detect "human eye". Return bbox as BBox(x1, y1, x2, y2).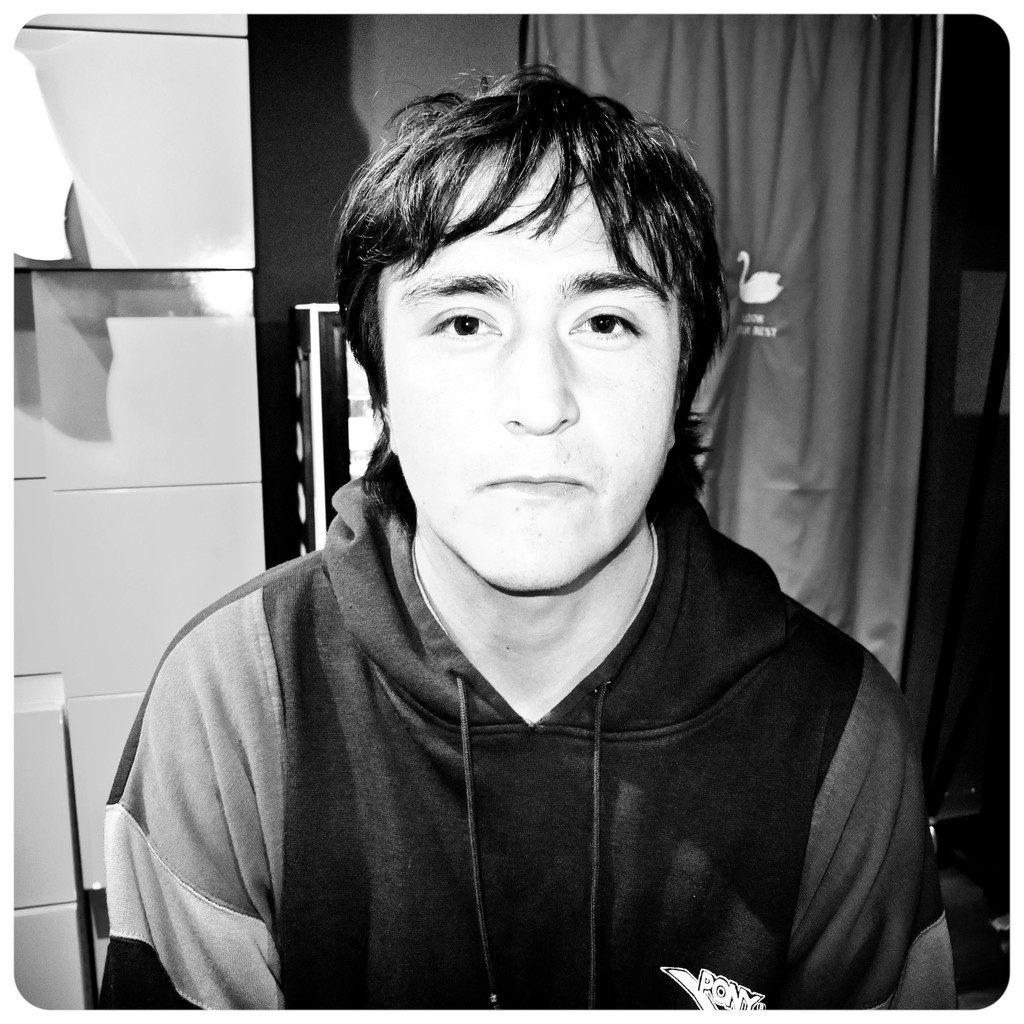
BBox(564, 301, 639, 344).
